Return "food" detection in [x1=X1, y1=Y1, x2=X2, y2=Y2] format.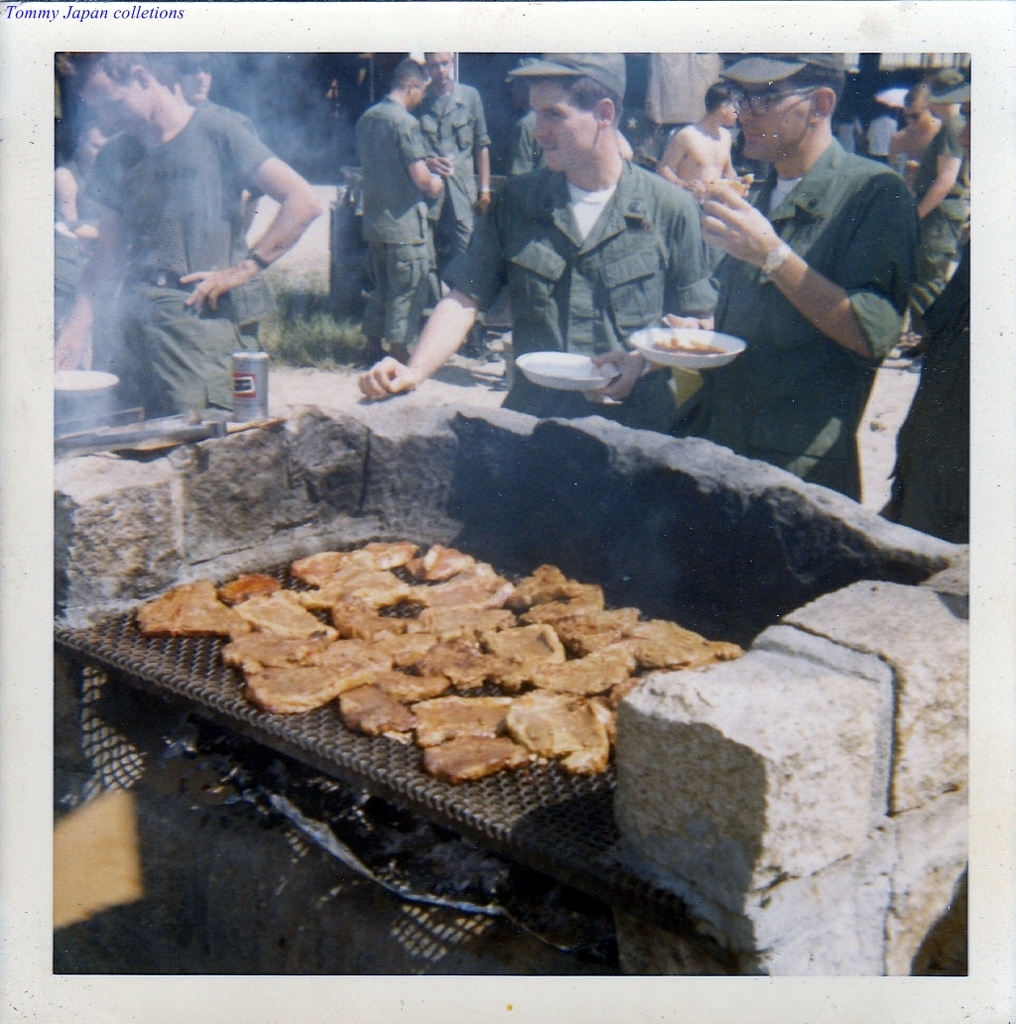
[x1=149, y1=502, x2=685, y2=770].
